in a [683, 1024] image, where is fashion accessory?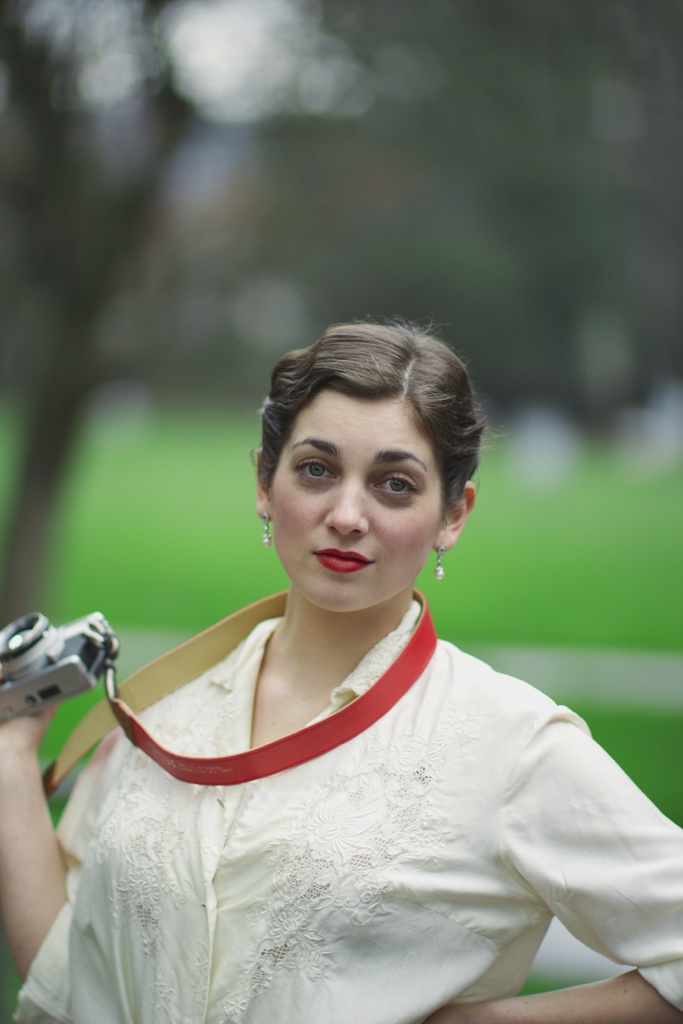
{"x1": 258, "y1": 509, "x2": 275, "y2": 555}.
